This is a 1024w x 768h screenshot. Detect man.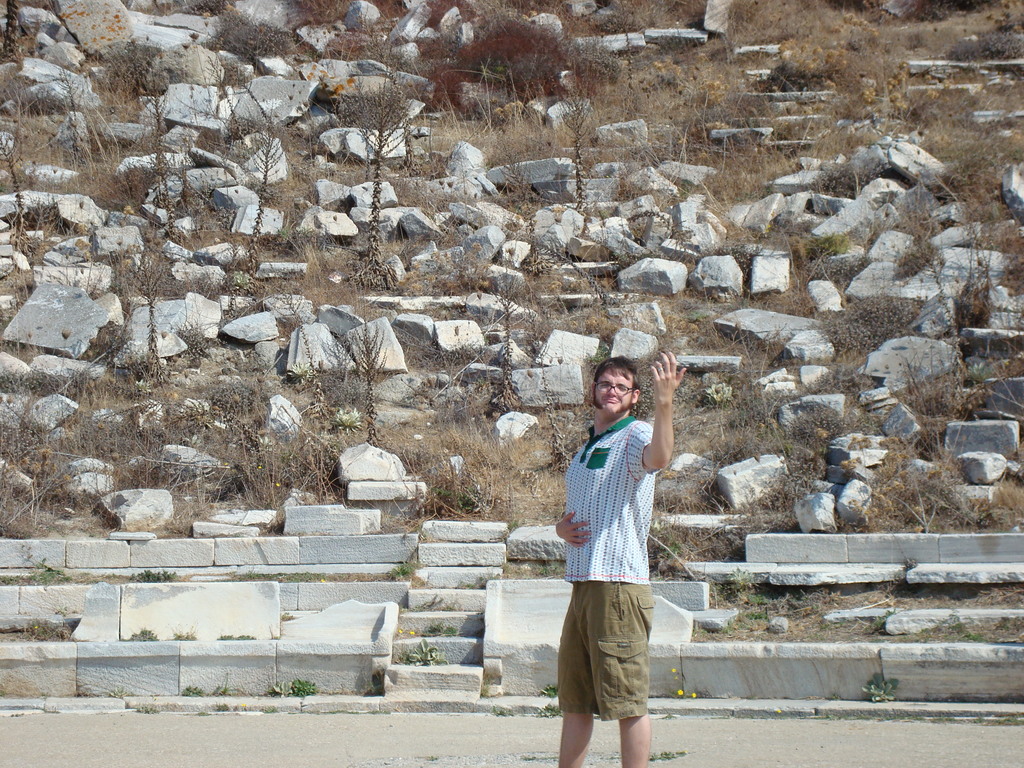
[538, 345, 681, 765].
